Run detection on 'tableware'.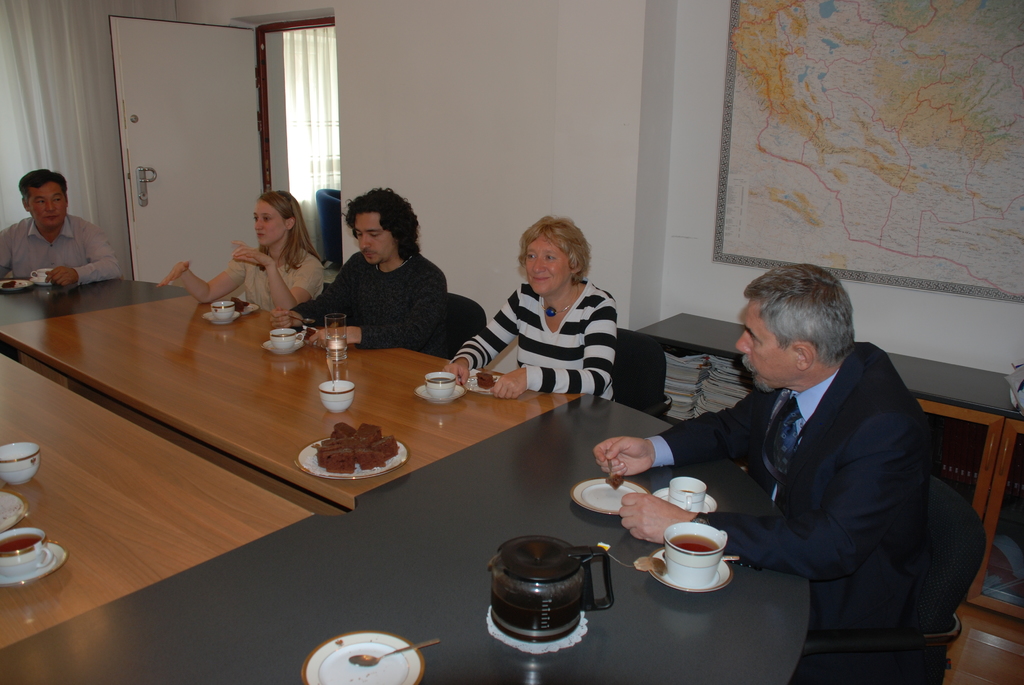
Result: <box>35,266,59,286</box>.
